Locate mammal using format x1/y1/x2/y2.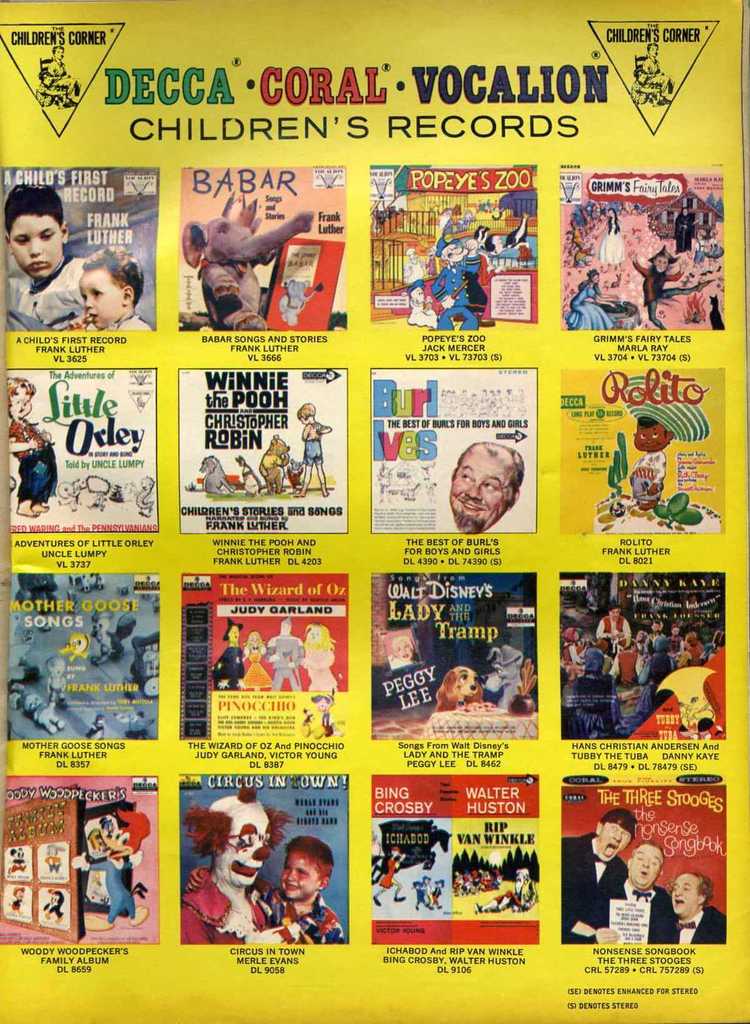
177/783/305/946.
